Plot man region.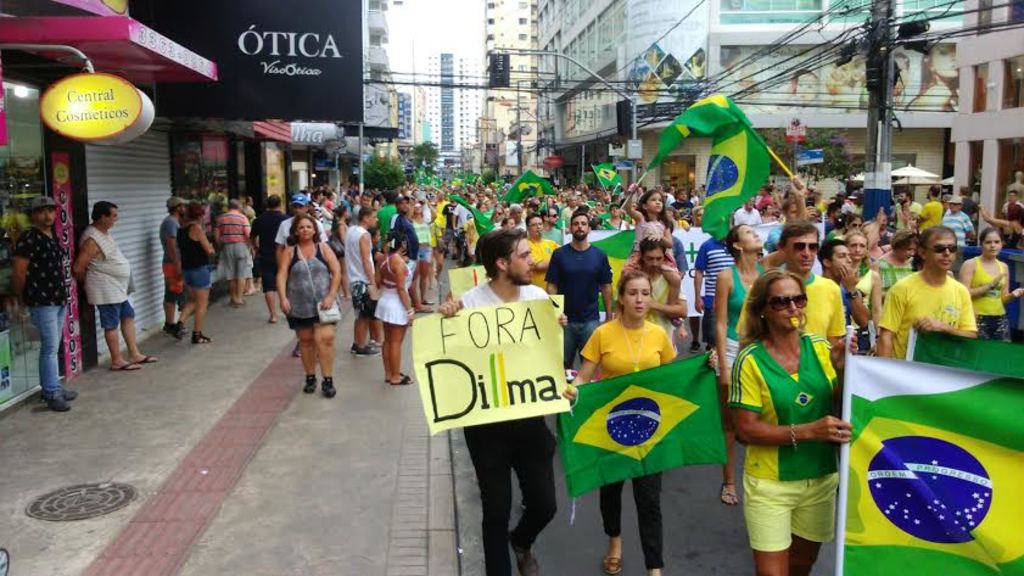
Plotted at pyautogui.locateOnScreen(343, 209, 373, 353).
